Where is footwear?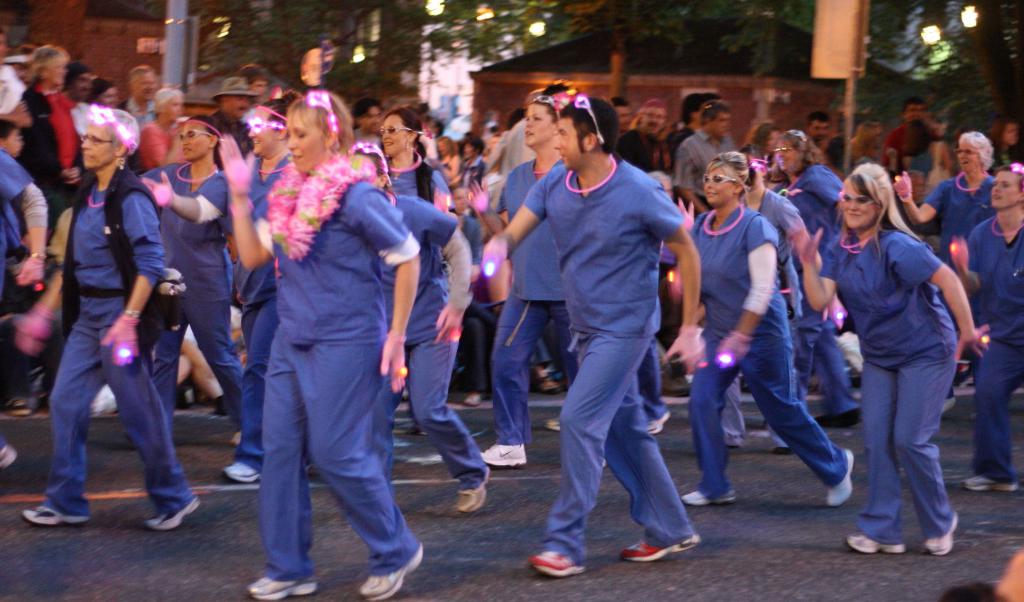
826 453 854 510.
